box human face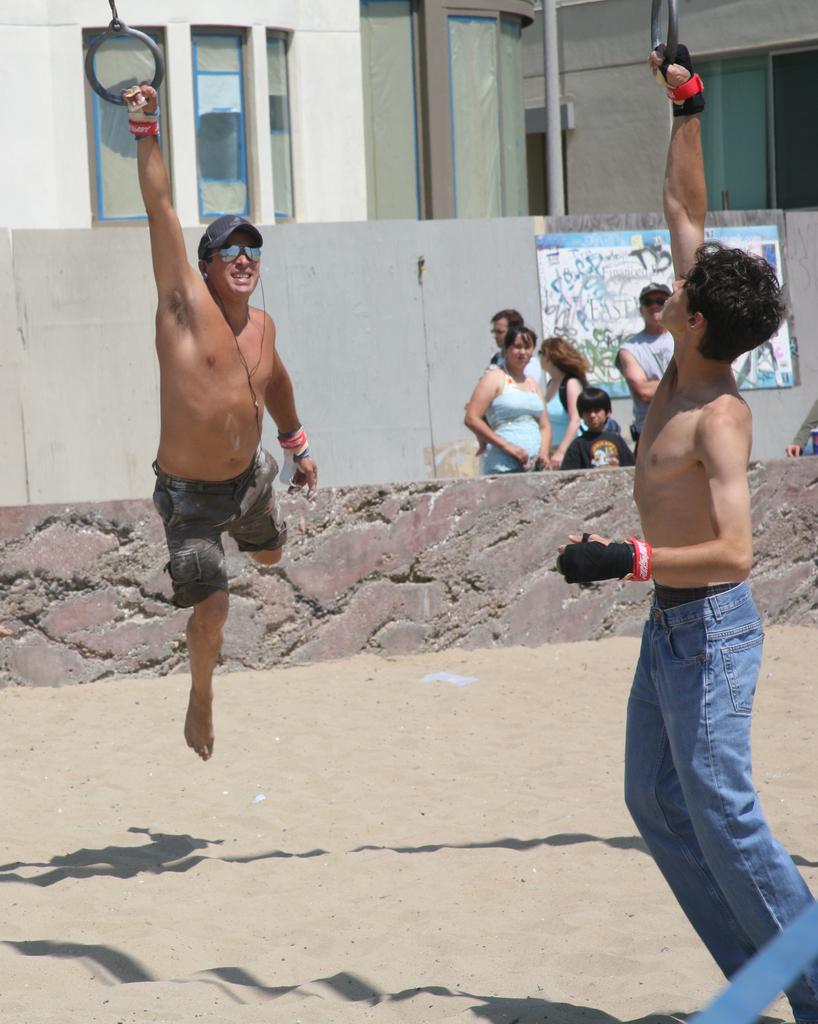
<region>506, 332, 537, 372</region>
